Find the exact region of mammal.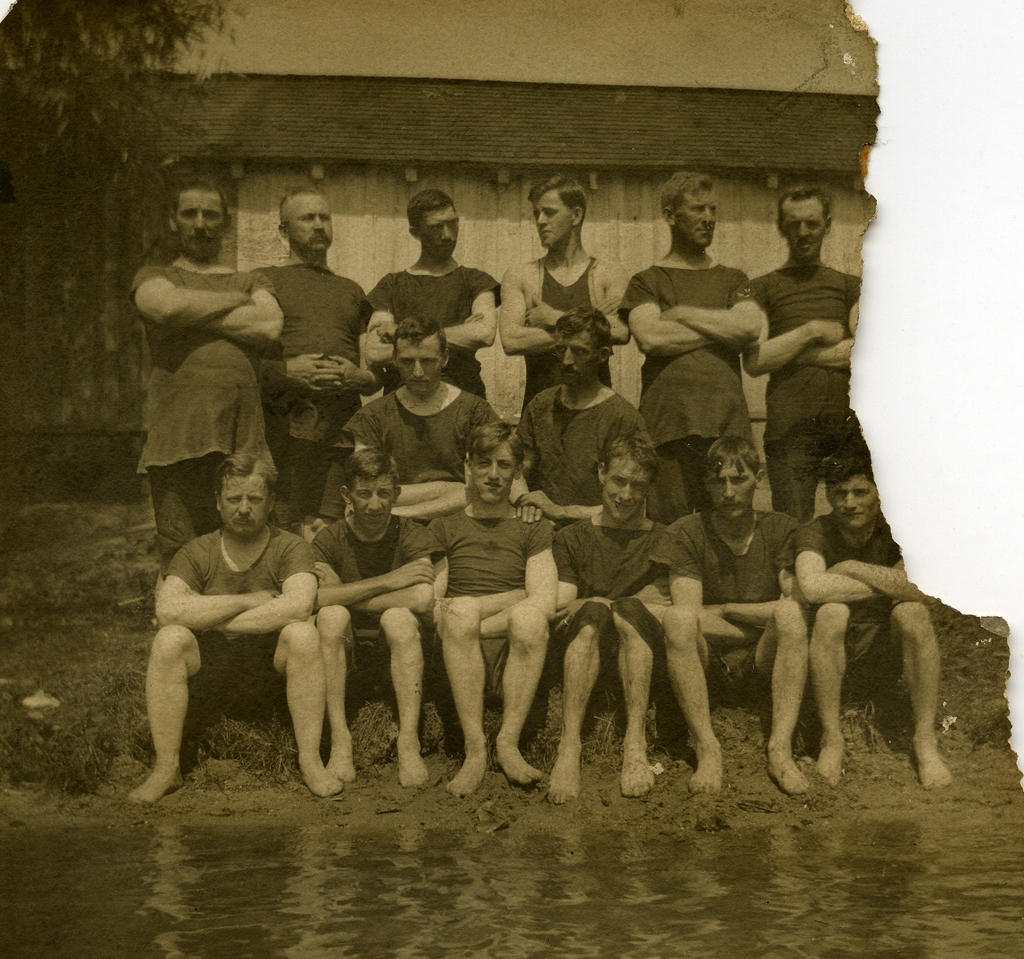
Exact region: (x1=646, y1=433, x2=817, y2=794).
